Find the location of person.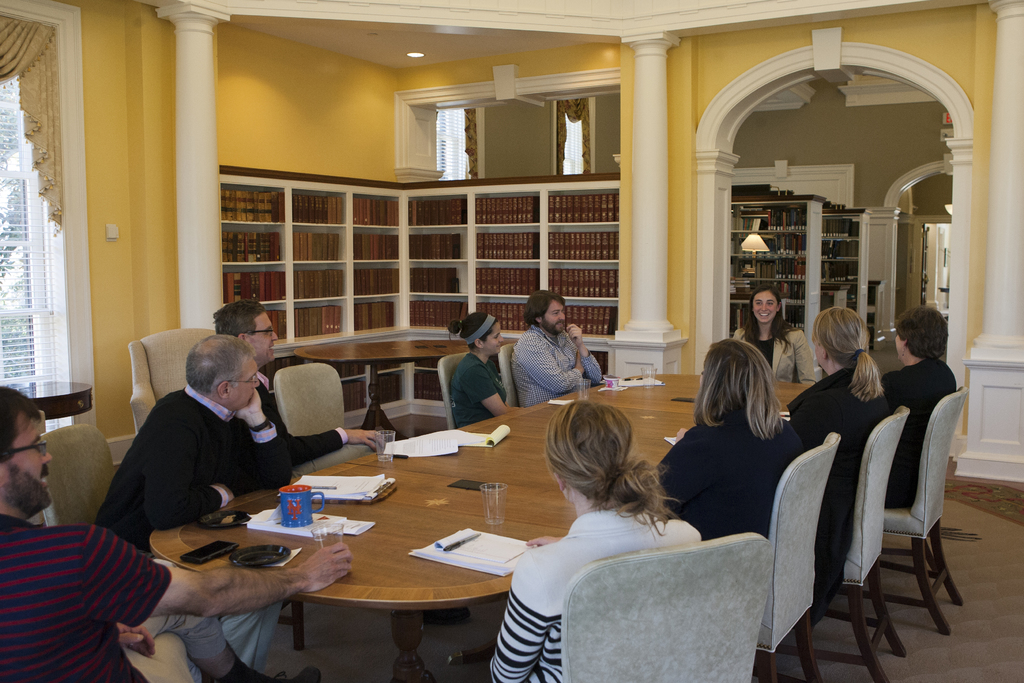
Location: box=[731, 283, 816, 383].
